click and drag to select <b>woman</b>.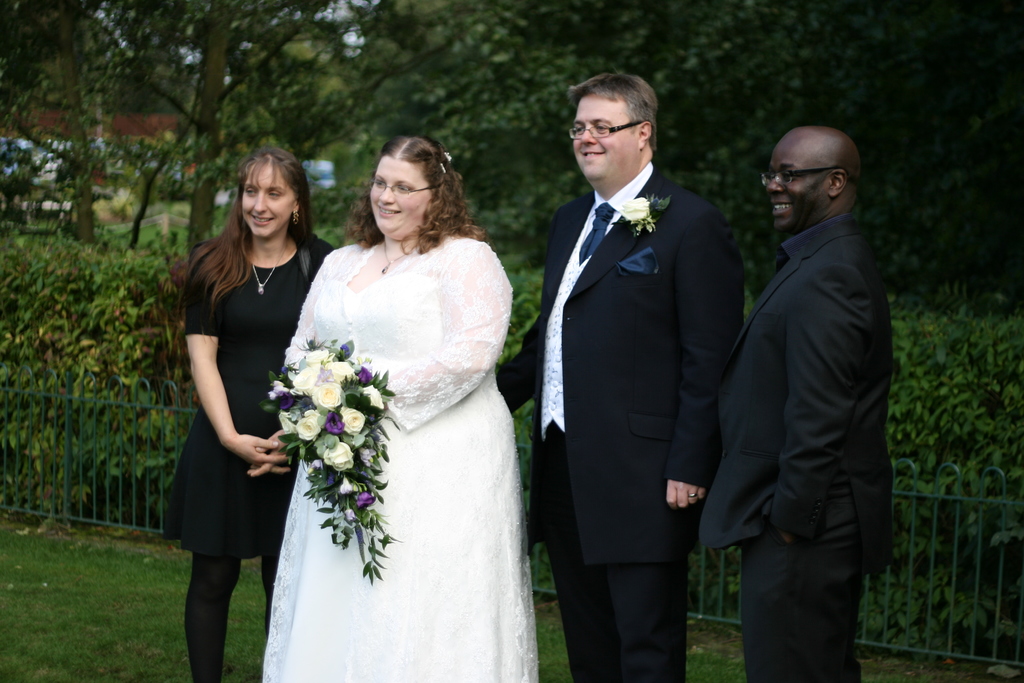
Selection: detection(265, 136, 538, 682).
